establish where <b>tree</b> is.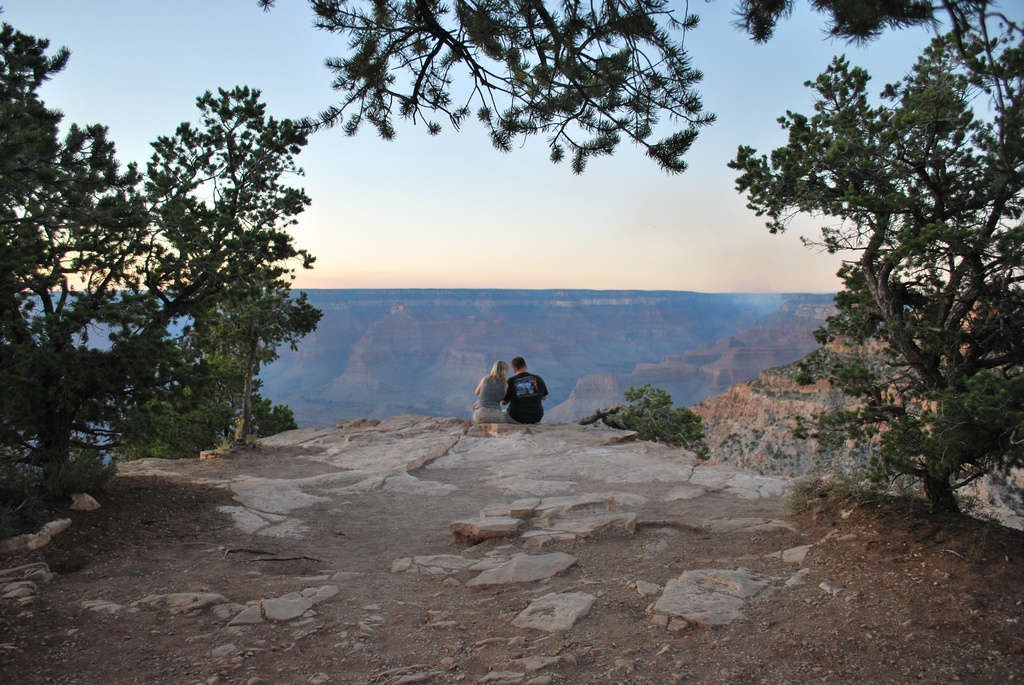
Established at bbox=[728, 38, 1018, 532].
